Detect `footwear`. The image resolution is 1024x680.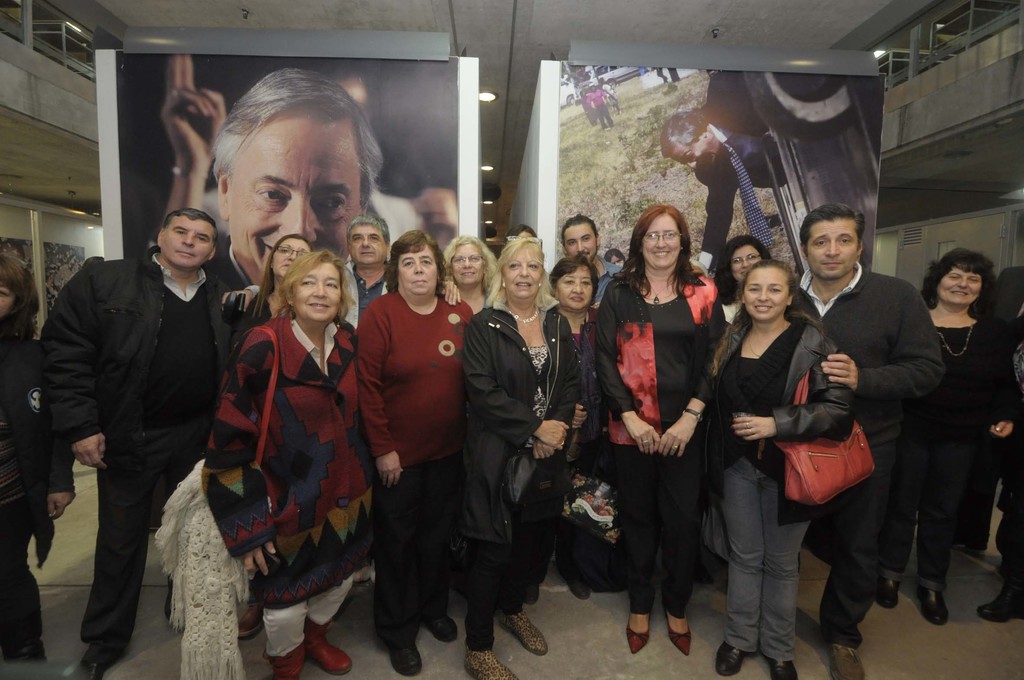
left=426, top=613, right=459, bottom=644.
